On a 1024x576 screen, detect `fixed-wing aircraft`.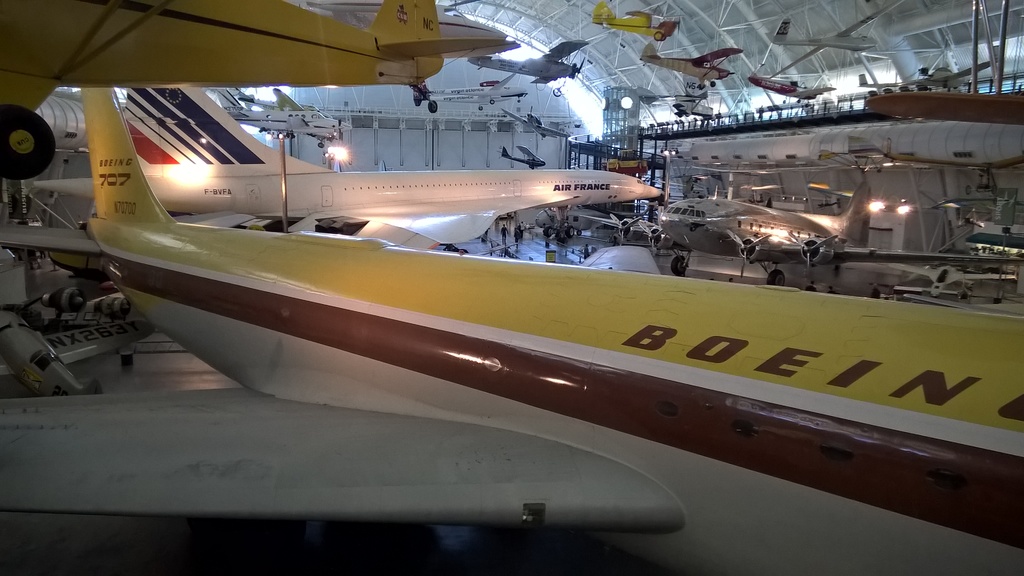
region(876, 257, 1023, 294).
